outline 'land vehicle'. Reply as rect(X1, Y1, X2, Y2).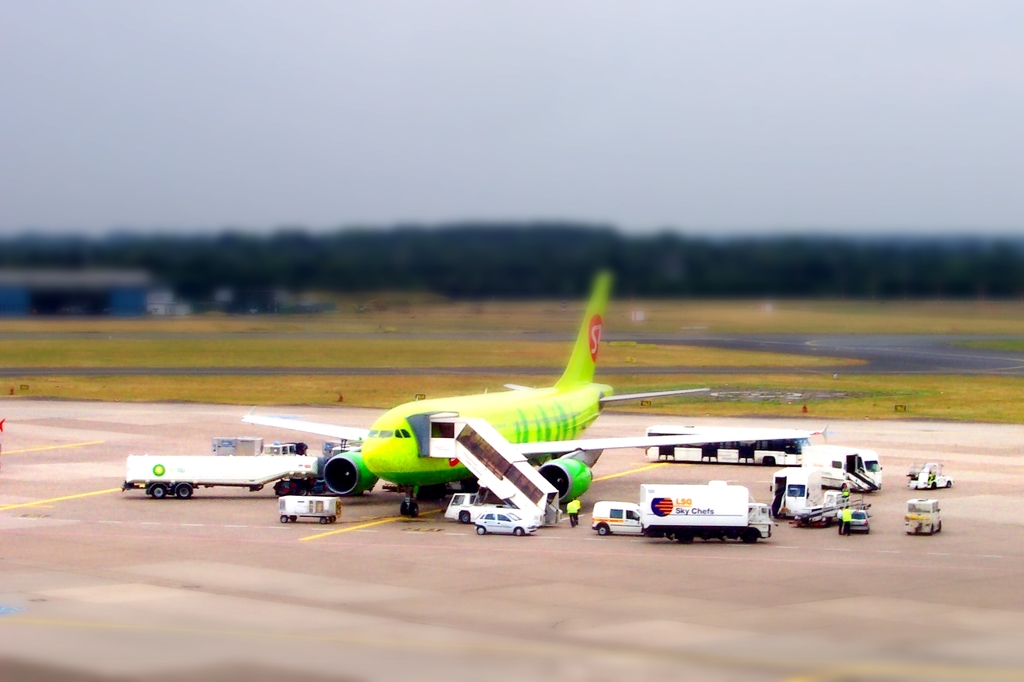
rect(902, 499, 943, 535).
